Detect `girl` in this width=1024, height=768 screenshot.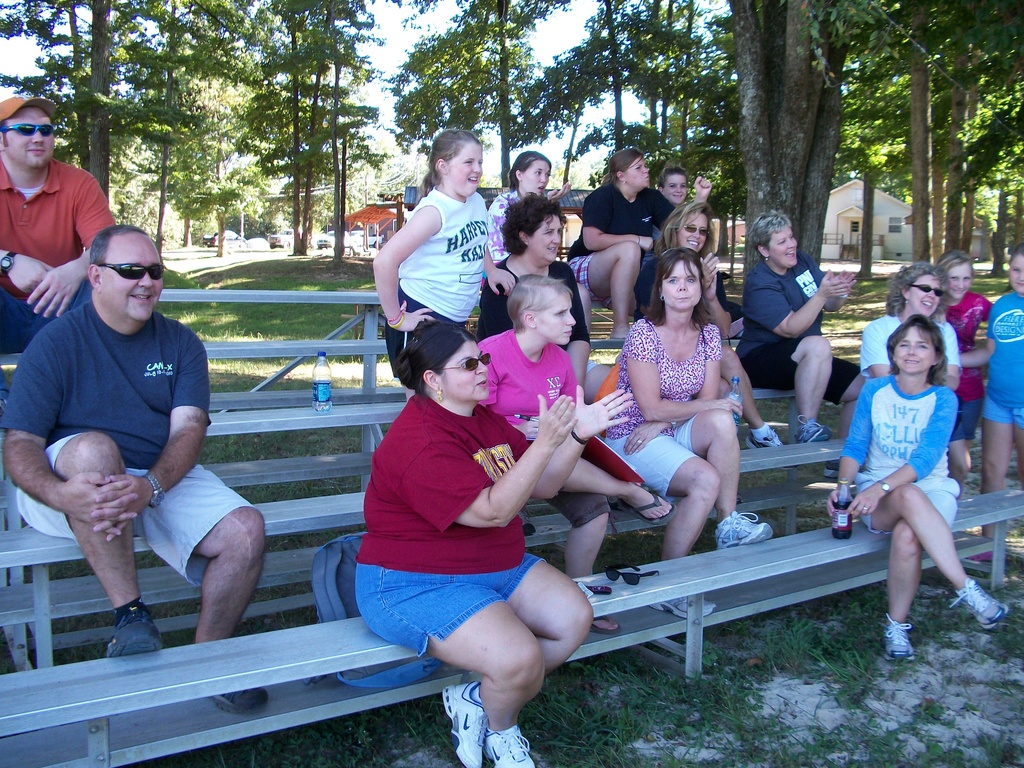
Detection: bbox=(961, 238, 1023, 578).
